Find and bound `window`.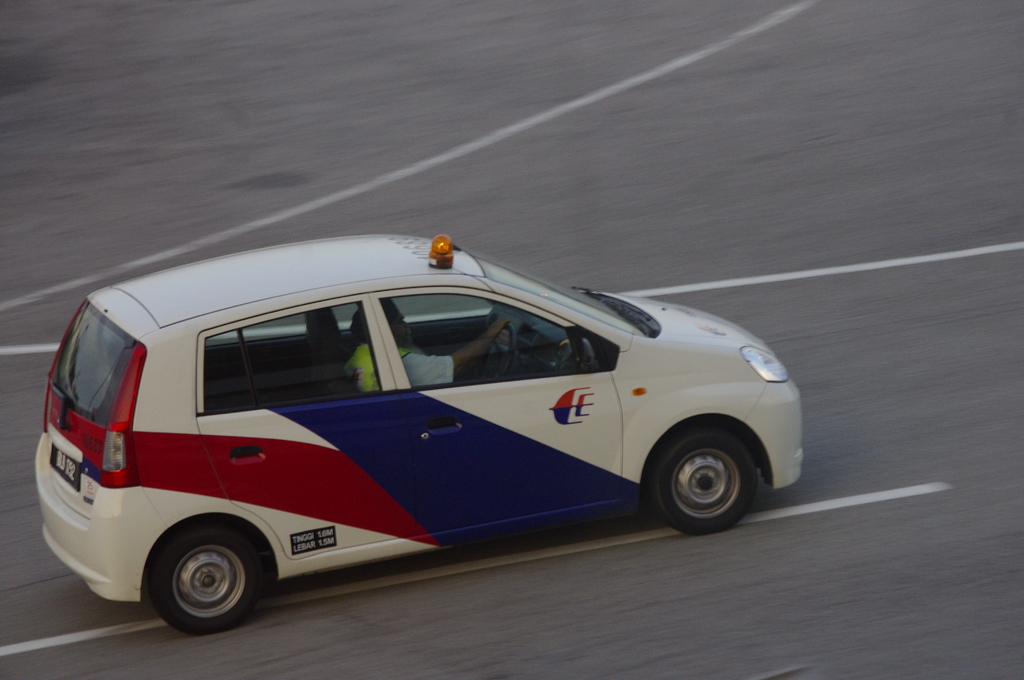
Bound: (378, 293, 611, 391).
